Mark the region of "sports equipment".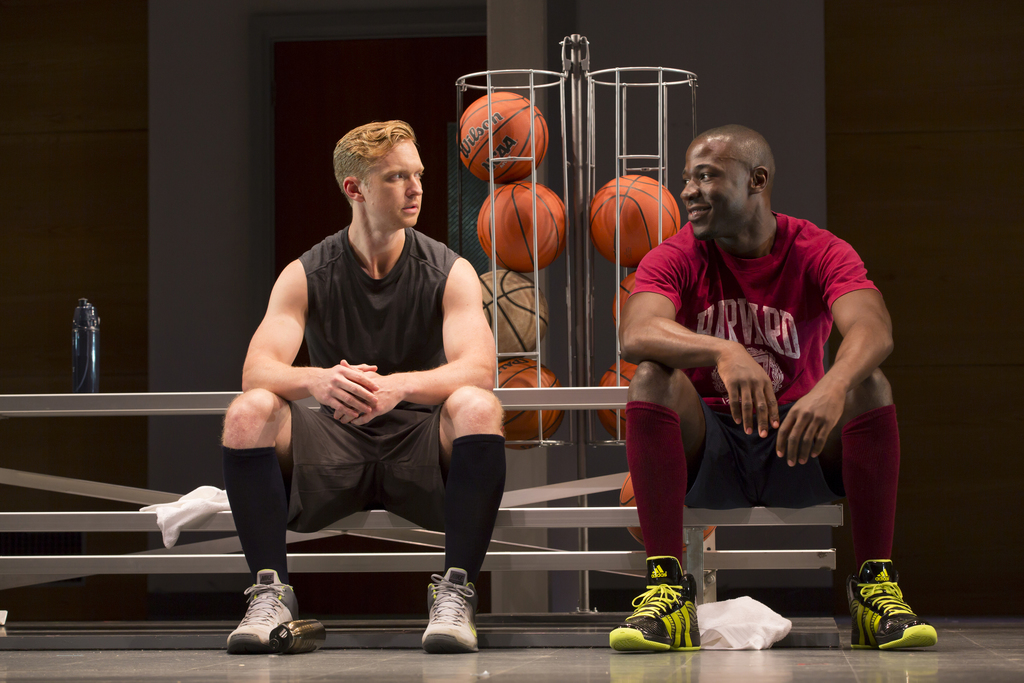
Region: [left=590, top=176, right=687, bottom=267].
